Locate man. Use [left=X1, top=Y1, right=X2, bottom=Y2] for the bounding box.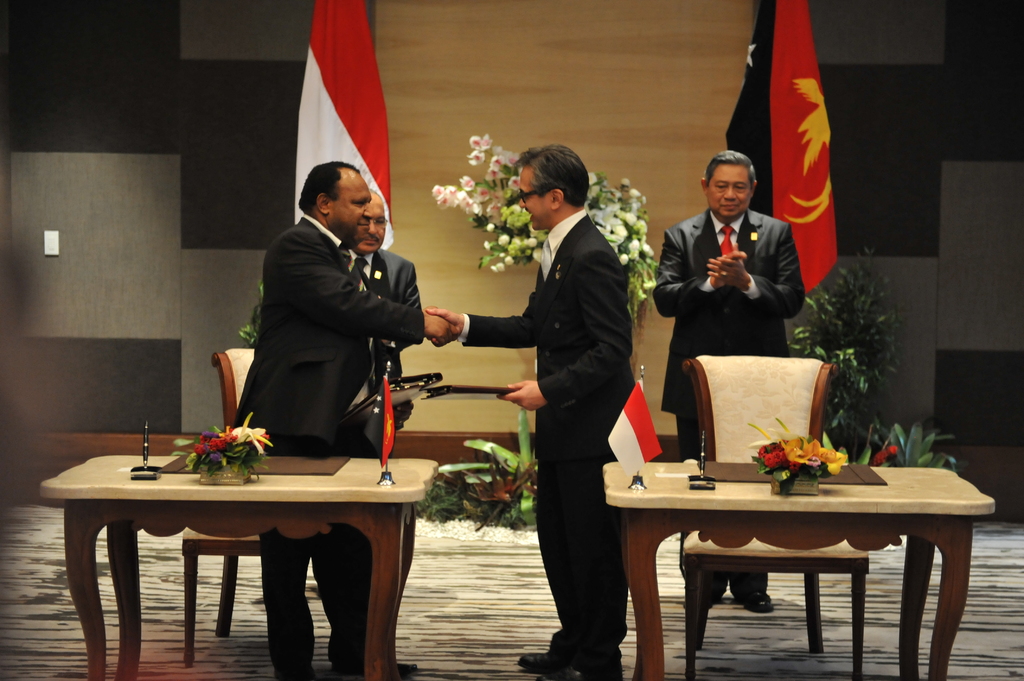
[left=476, top=152, right=652, bottom=667].
